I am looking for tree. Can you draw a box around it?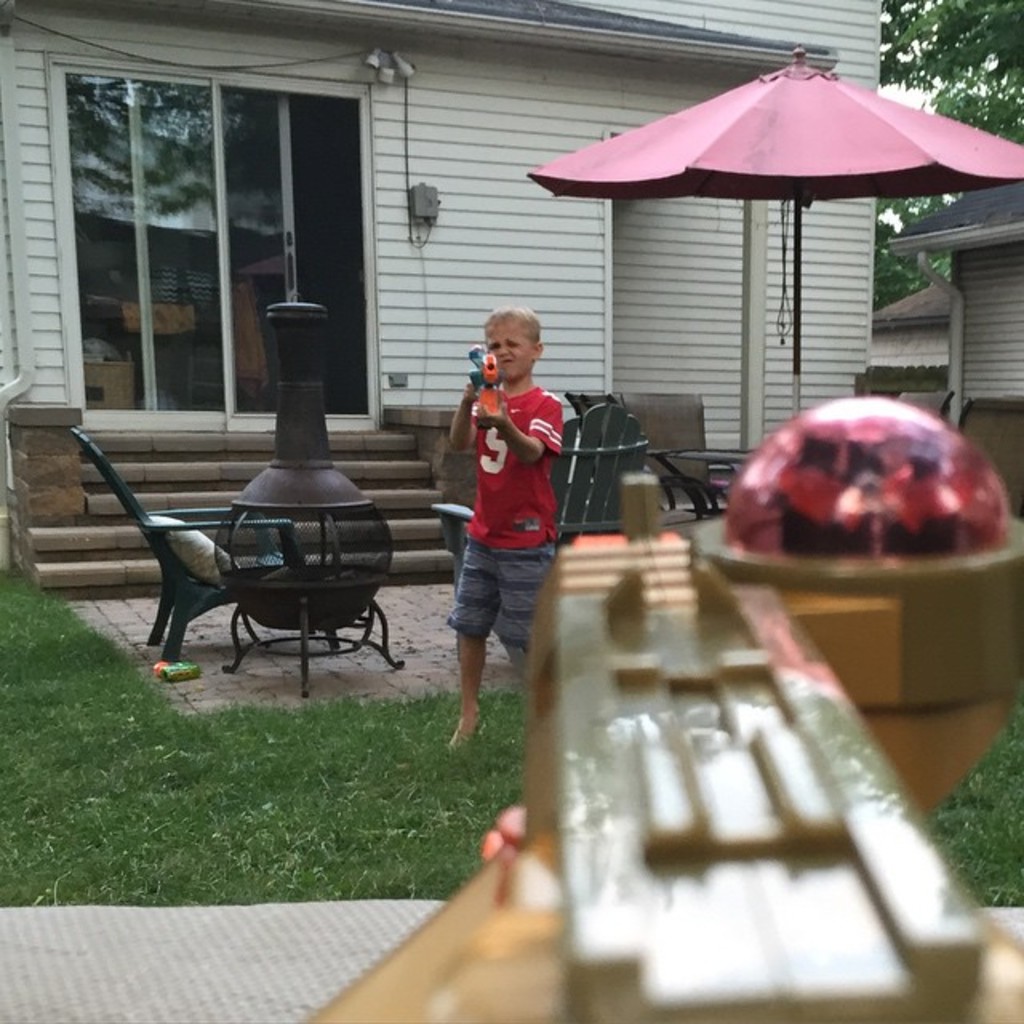
Sure, the bounding box is Rect(896, 0, 1022, 309).
